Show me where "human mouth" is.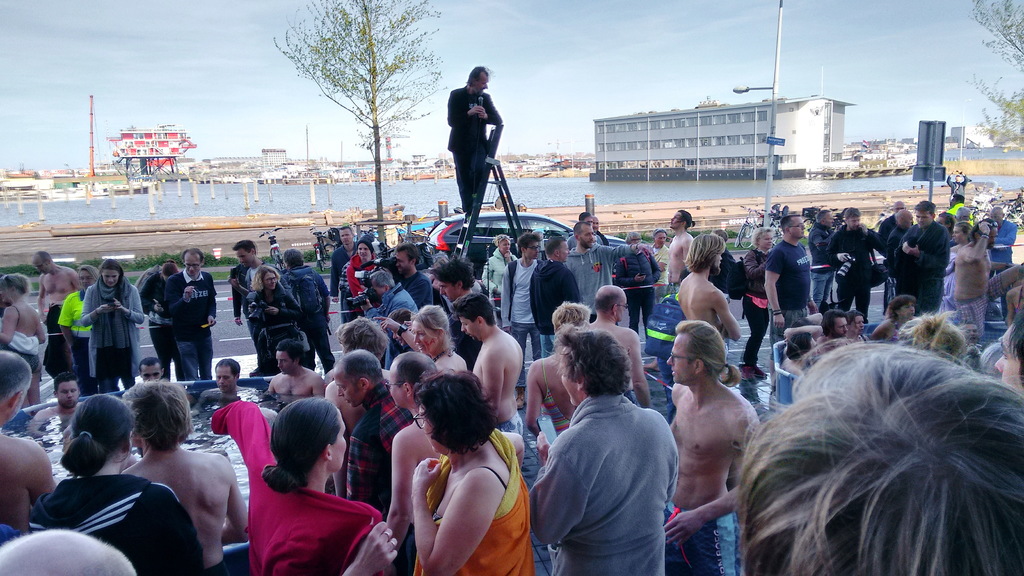
"human mouth" is at [415,342,424,350].
